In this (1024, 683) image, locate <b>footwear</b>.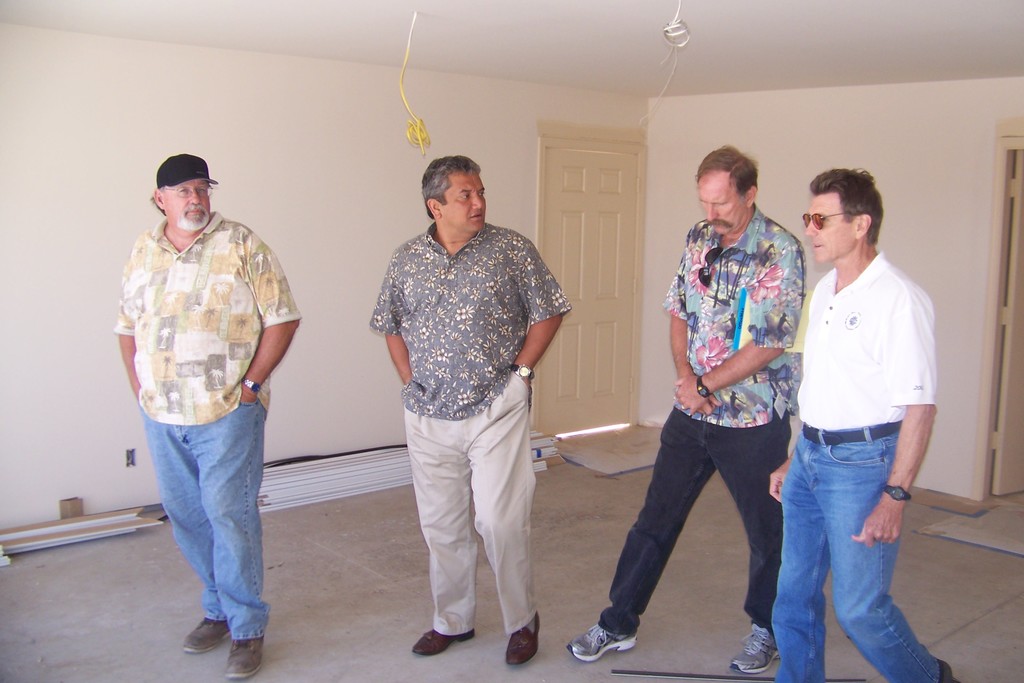
Bounding box: (left=225, top=636, right=271, bottom=679).
